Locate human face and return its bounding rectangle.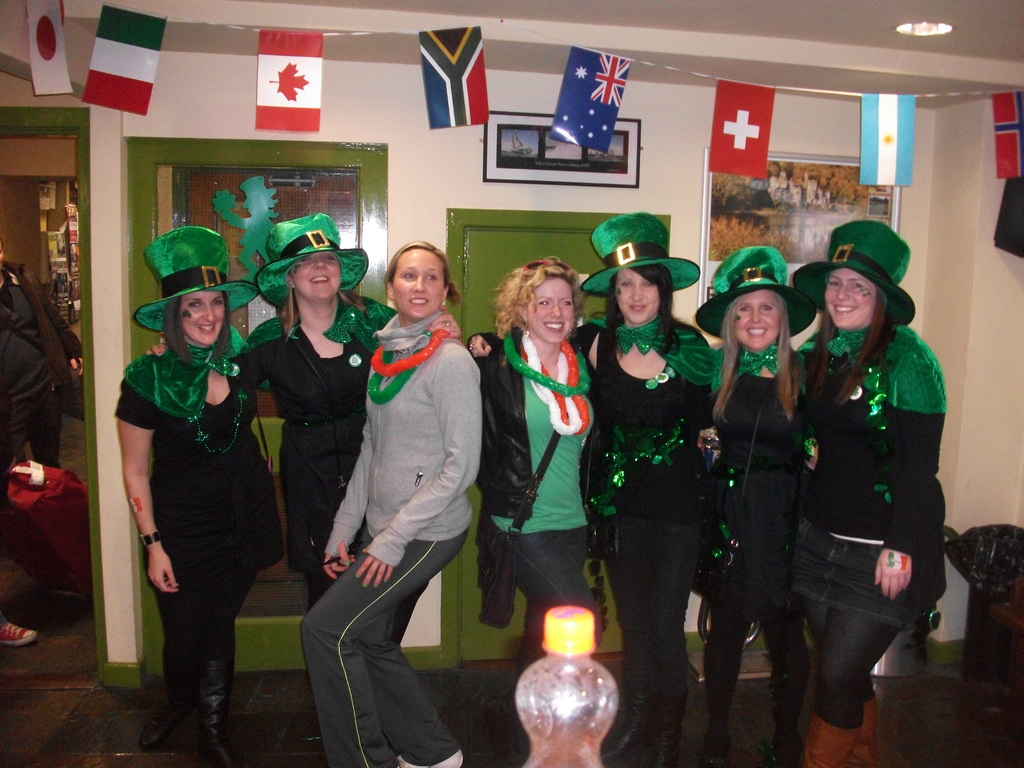
<box>173,287,225,340</box>.
